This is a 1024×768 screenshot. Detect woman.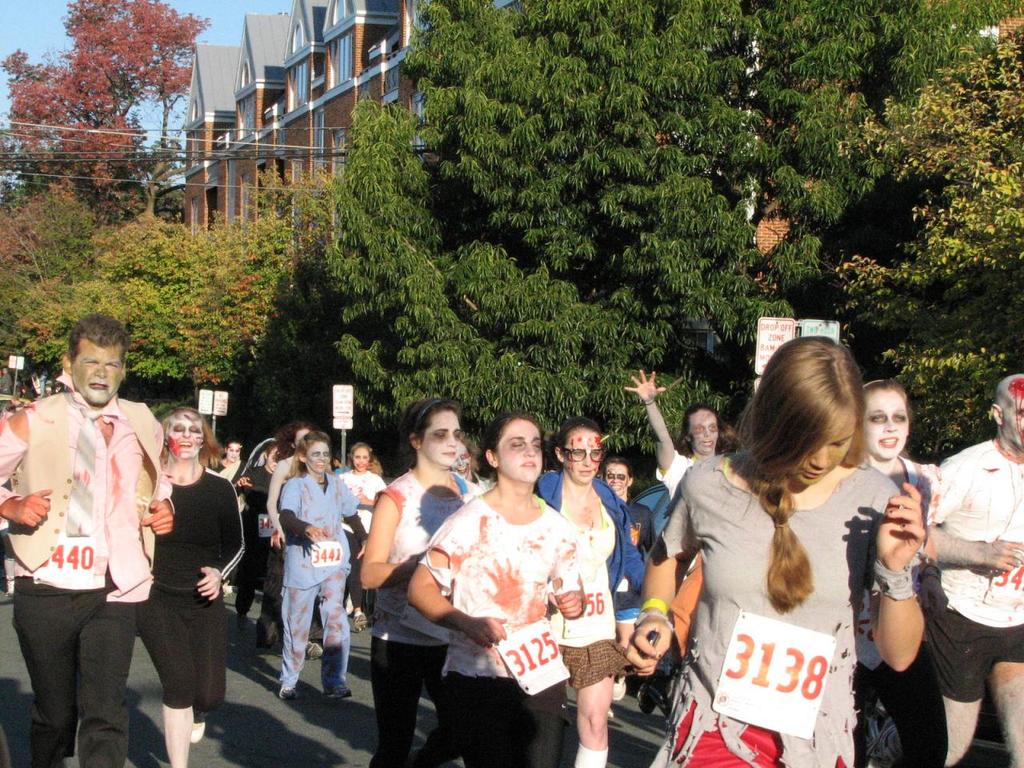
box(359, 393, 482, 767).
